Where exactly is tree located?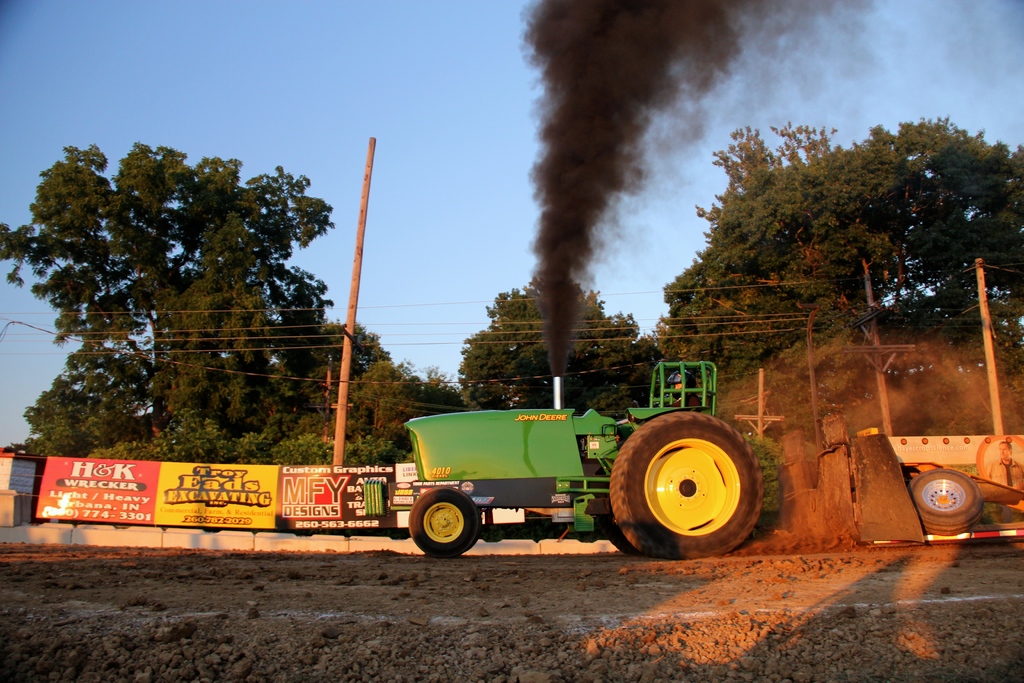
Its bounding box is box=[307, 313, 476, 468].
